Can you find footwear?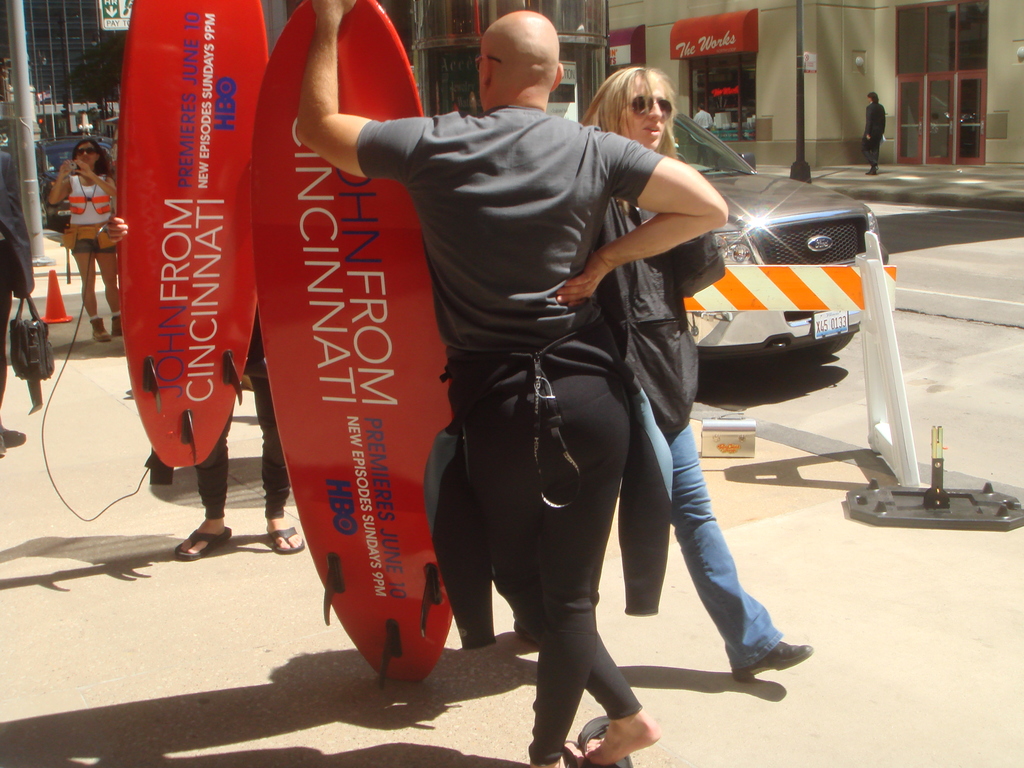
Yes, bounding box: select_region(108, 308, 124, 338).
